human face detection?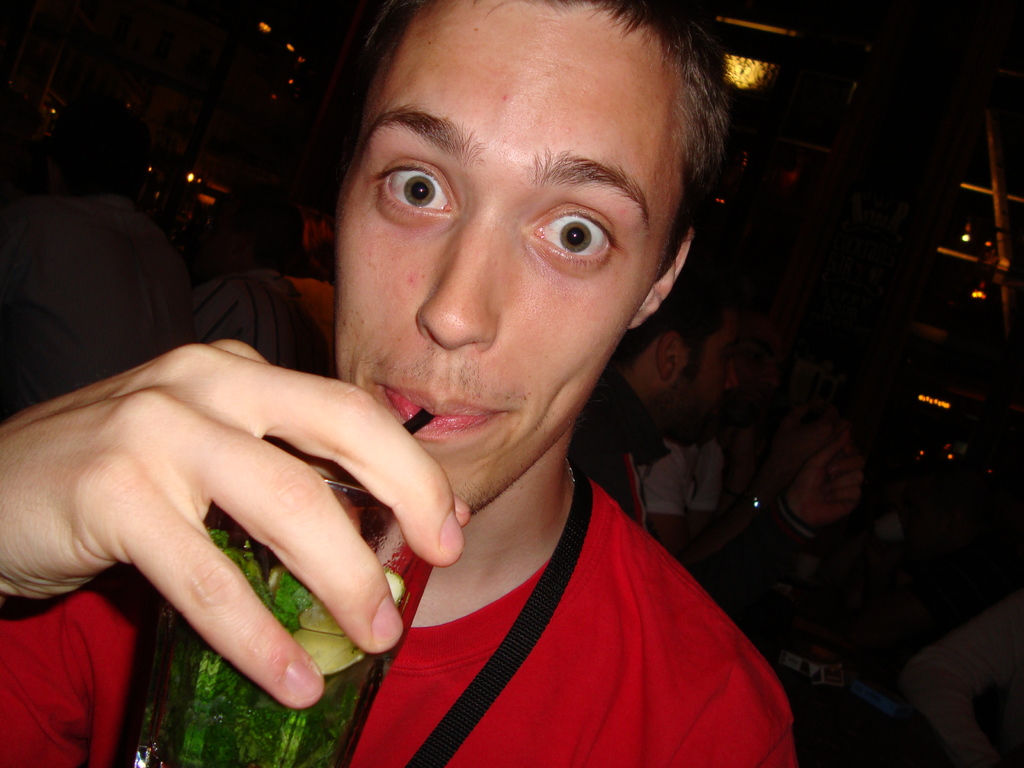
196, 200, 228, 270
